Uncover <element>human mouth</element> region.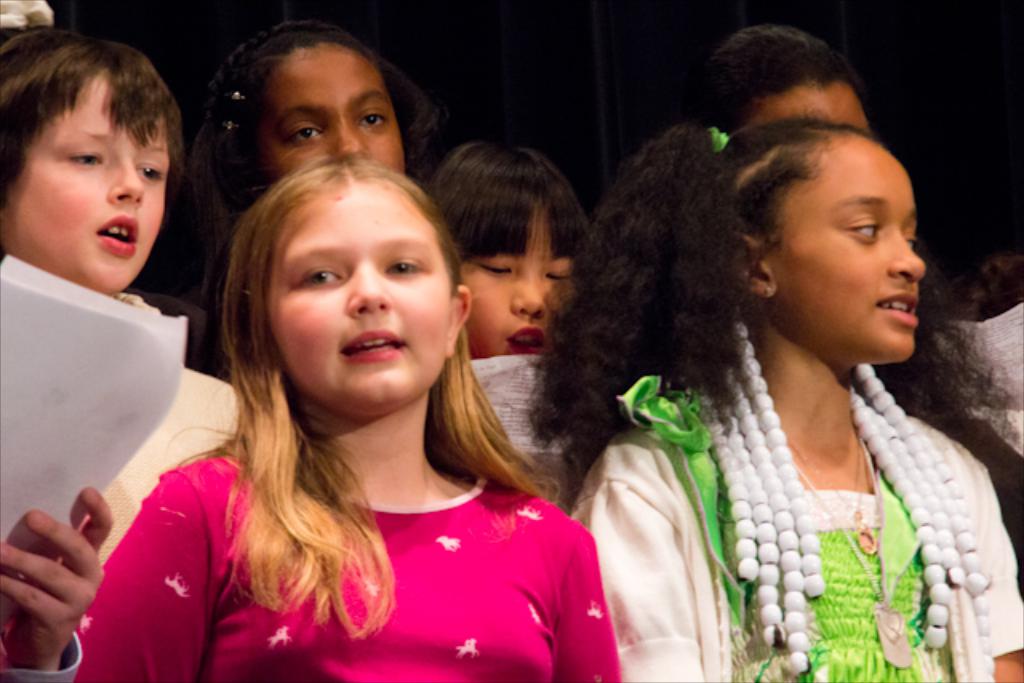
Uncovered: pyautogui.locateOnScreen(874, 278, 922, 338).
